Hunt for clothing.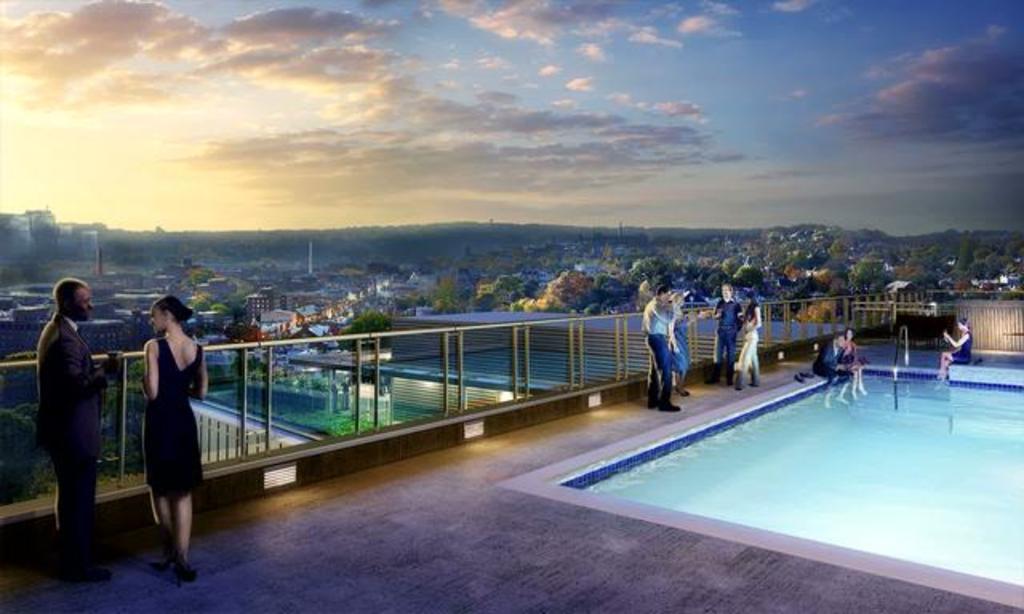
Hunted down at box(22, 278, 102, 548).
